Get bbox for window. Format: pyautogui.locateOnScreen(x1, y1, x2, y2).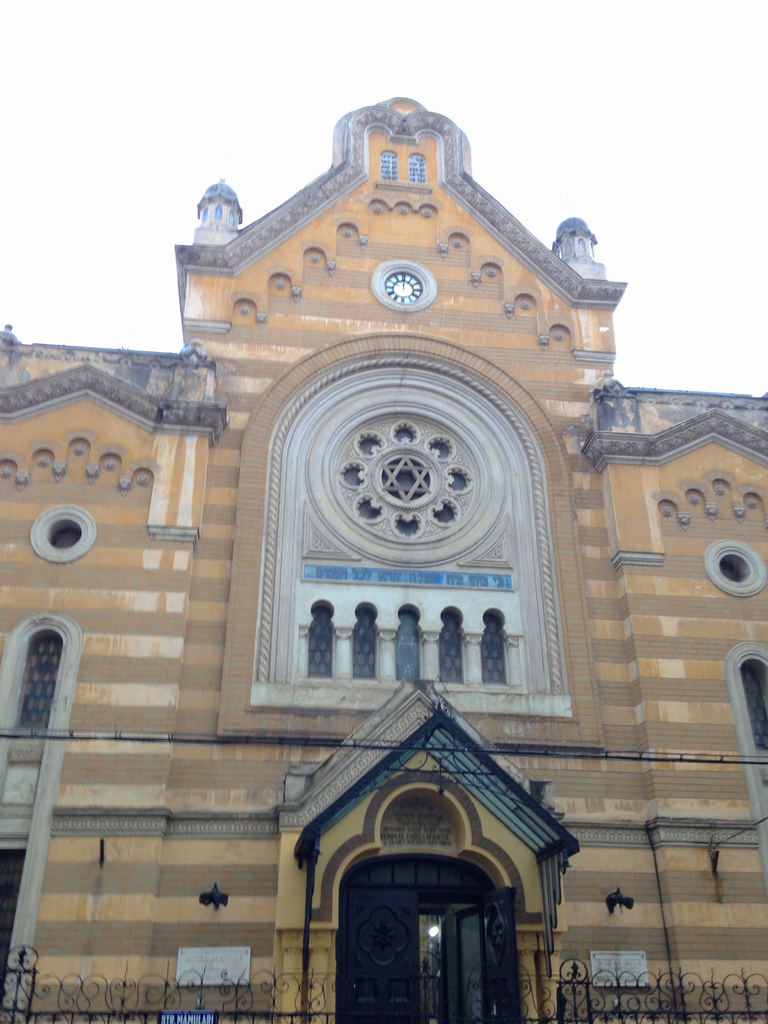
pyautogui.locateOnScreen(708, 540, 767, 597).
